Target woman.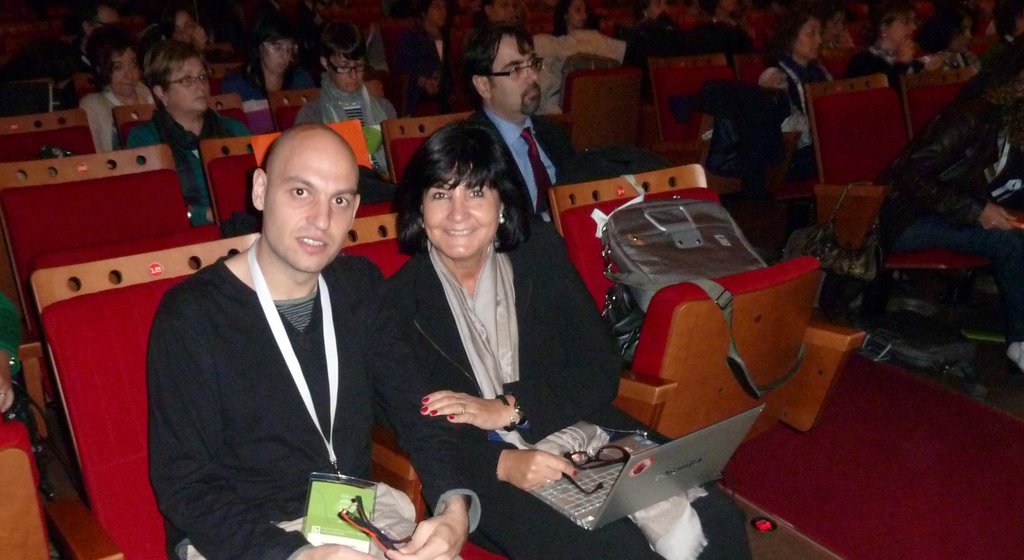
Target region: box=[851, 0, 920, 83].
